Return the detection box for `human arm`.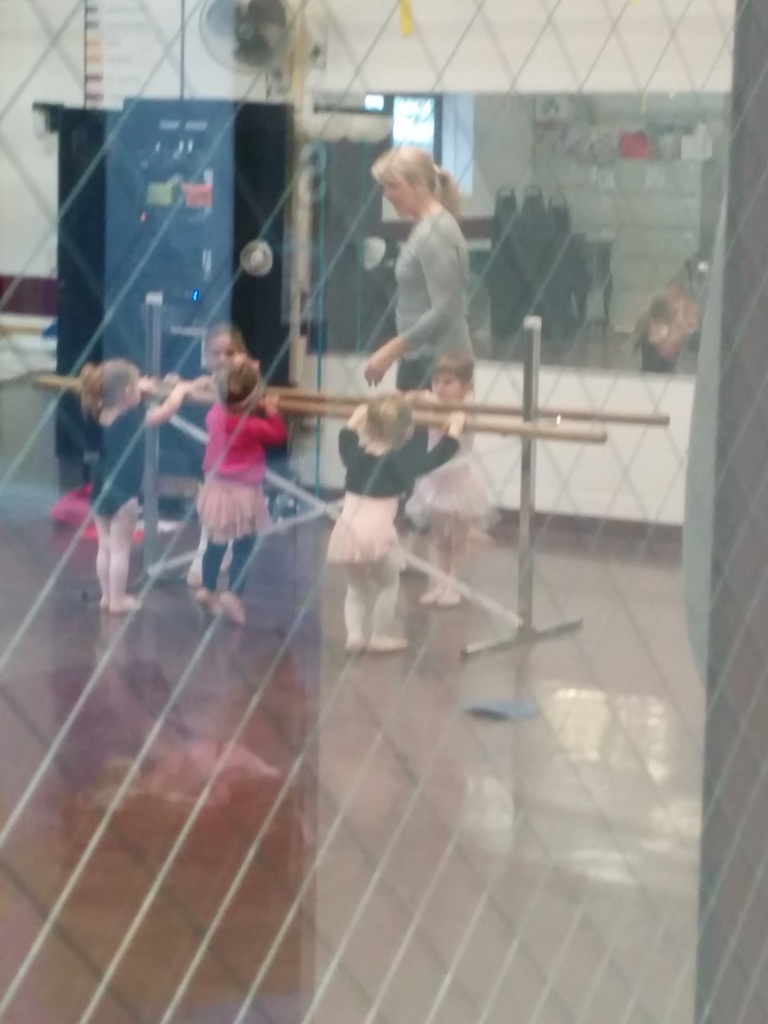
Rect(157, 365, 225, 400).
